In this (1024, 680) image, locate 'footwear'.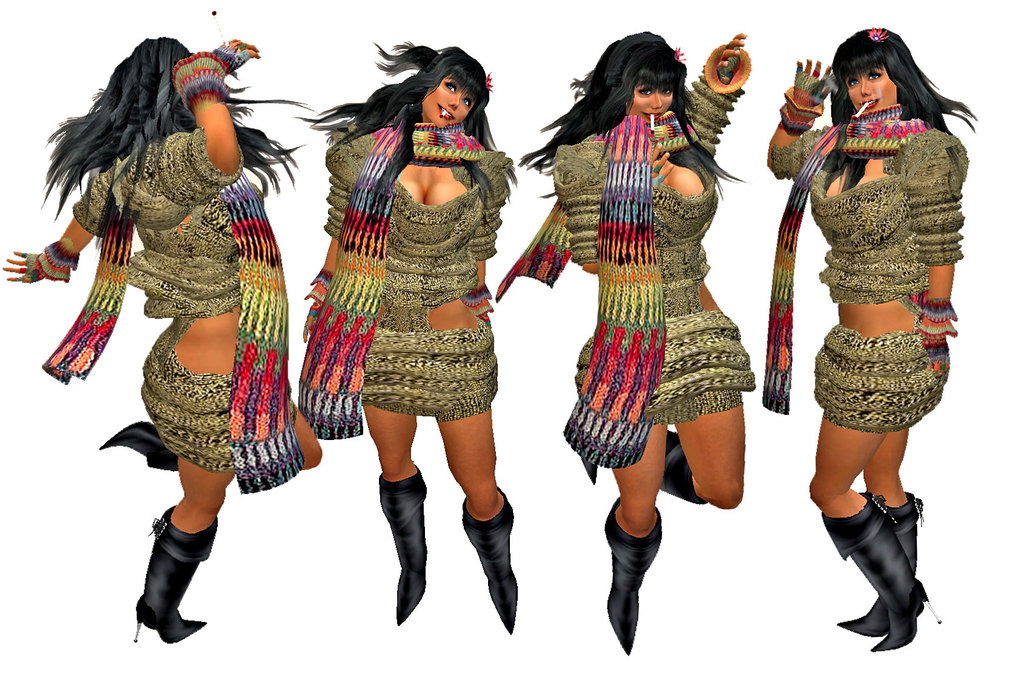
Bounding box: [98, 418, 179, 471].
